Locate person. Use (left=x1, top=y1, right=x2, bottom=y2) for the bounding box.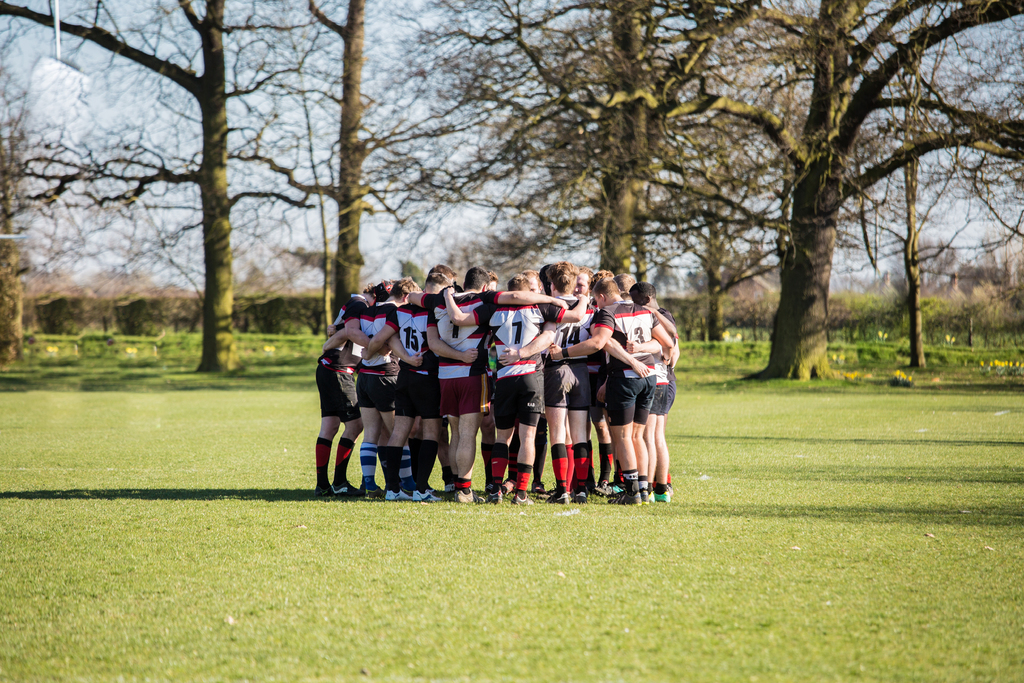
(left=597, top=263, right=674, bottom=511).
